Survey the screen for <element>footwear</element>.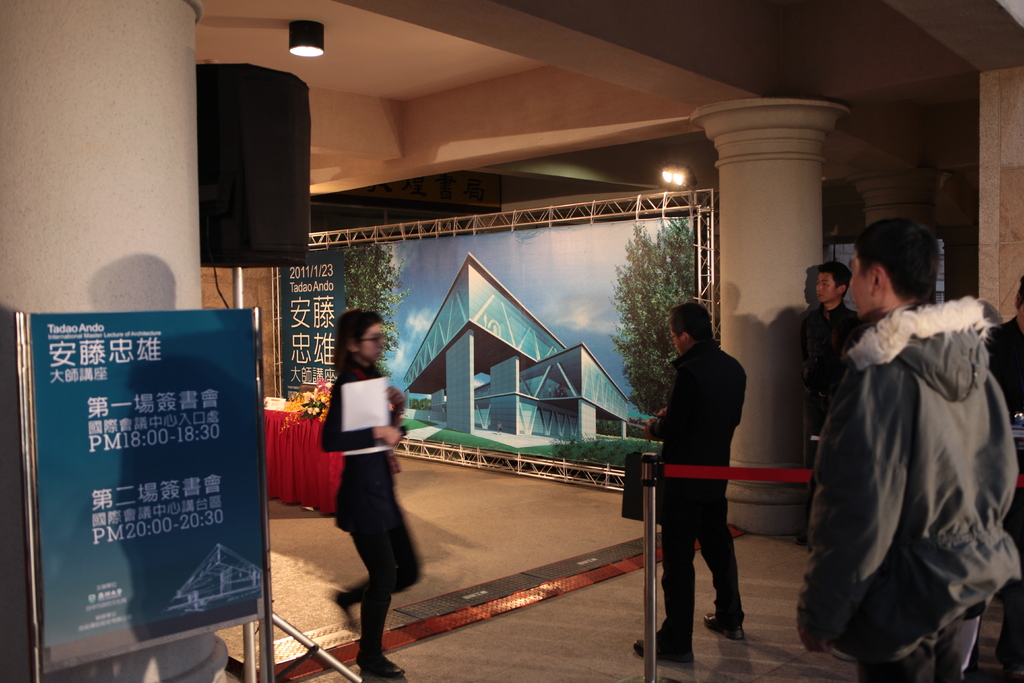
Survey found: 698, 600, 744, 642.
